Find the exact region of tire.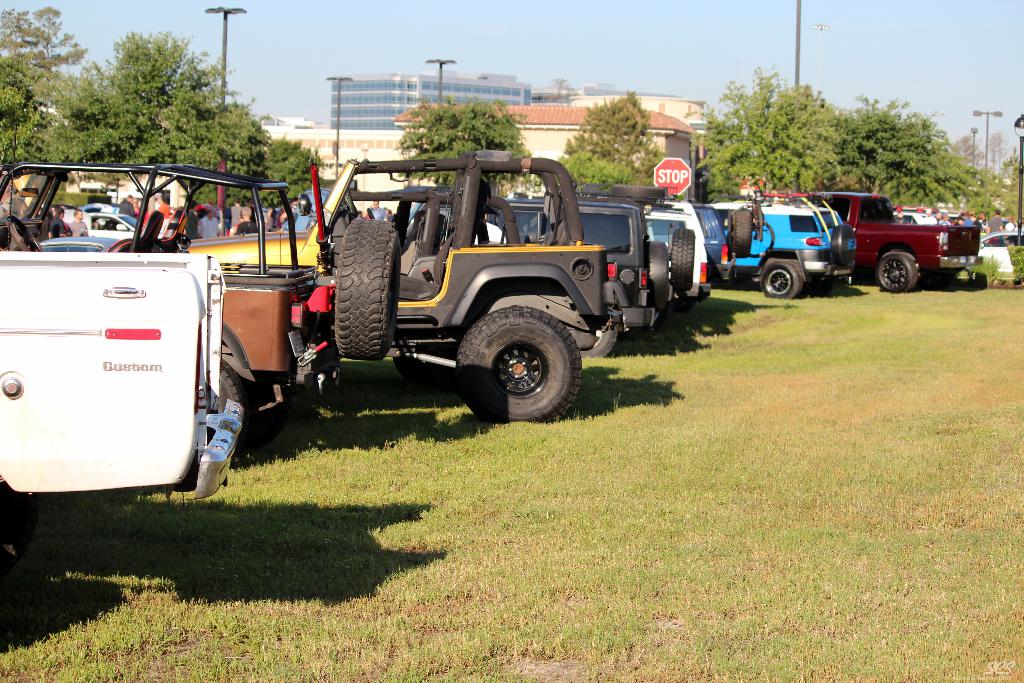
Exact region: (x1=579, y1=310, x2=613, y2=364).
